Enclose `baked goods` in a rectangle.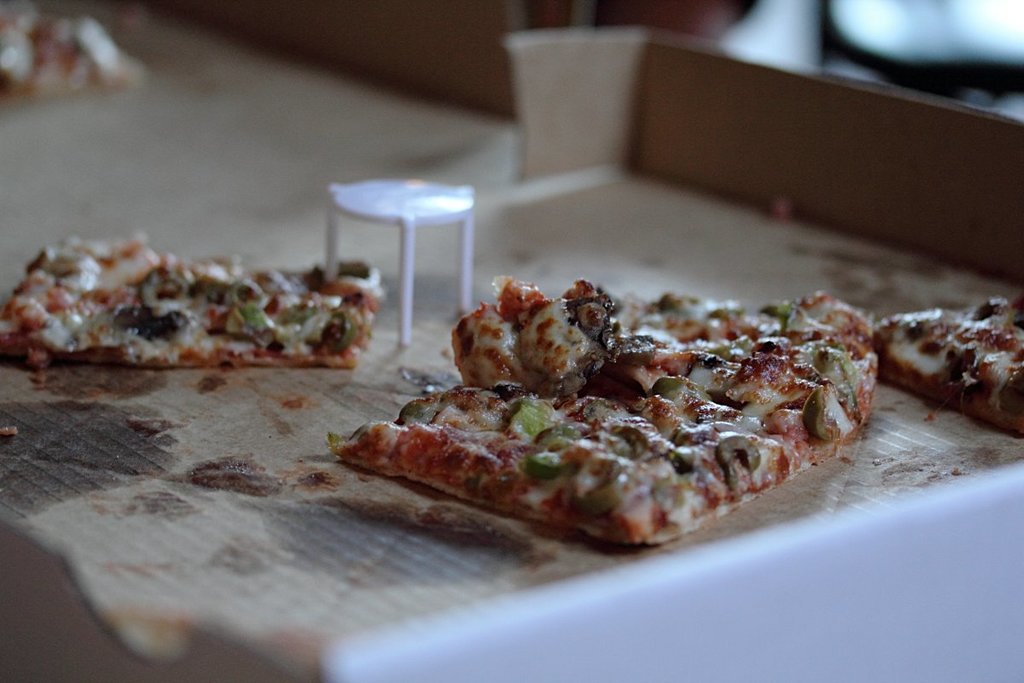
335, 340, 887, 553.
